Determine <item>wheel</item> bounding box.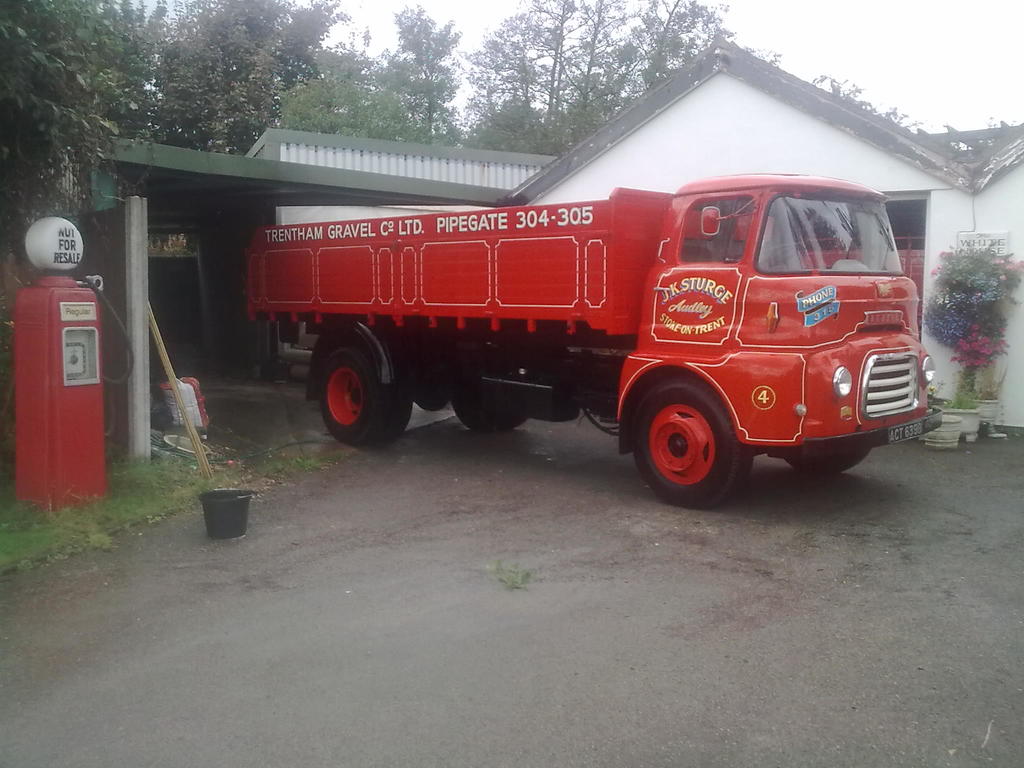
Determined: box=[375, 387, 413, 442].
